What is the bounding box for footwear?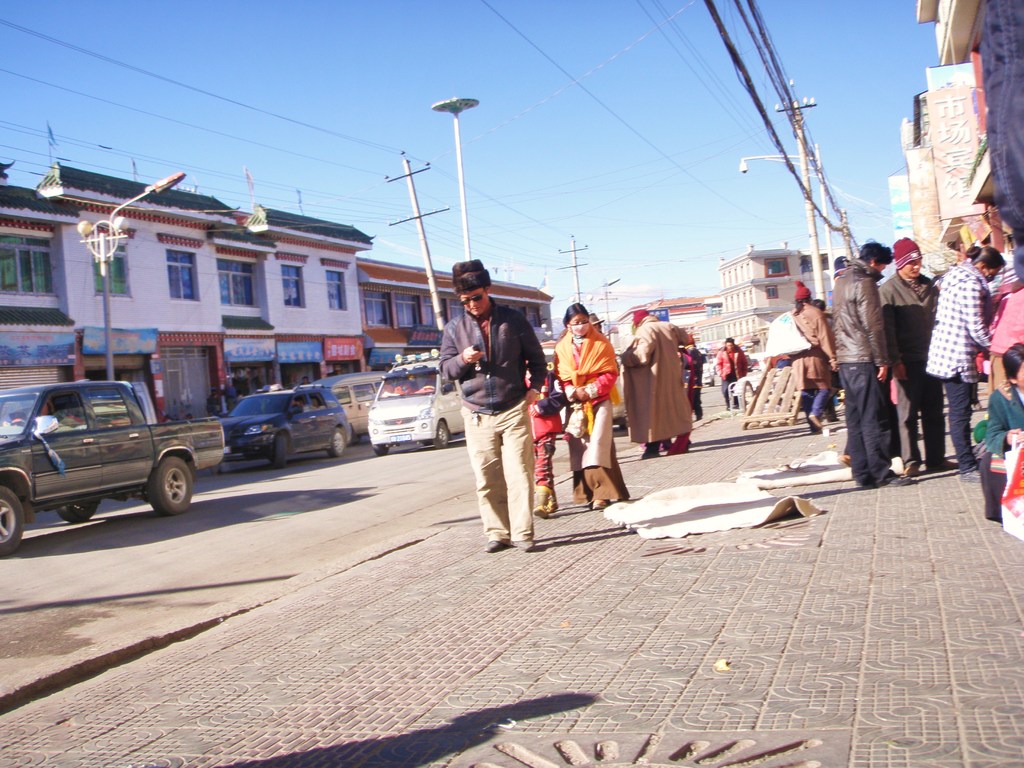
select_region(961, 469, 980, 484).
